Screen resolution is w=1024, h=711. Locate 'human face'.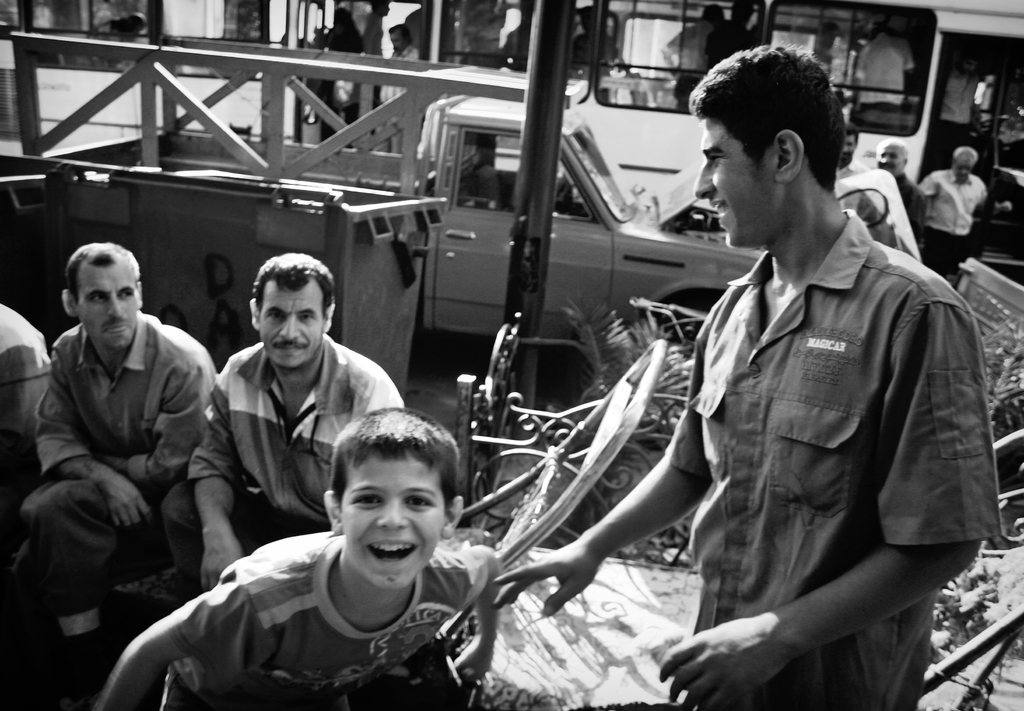
<box>955,157,968,181</box>.
